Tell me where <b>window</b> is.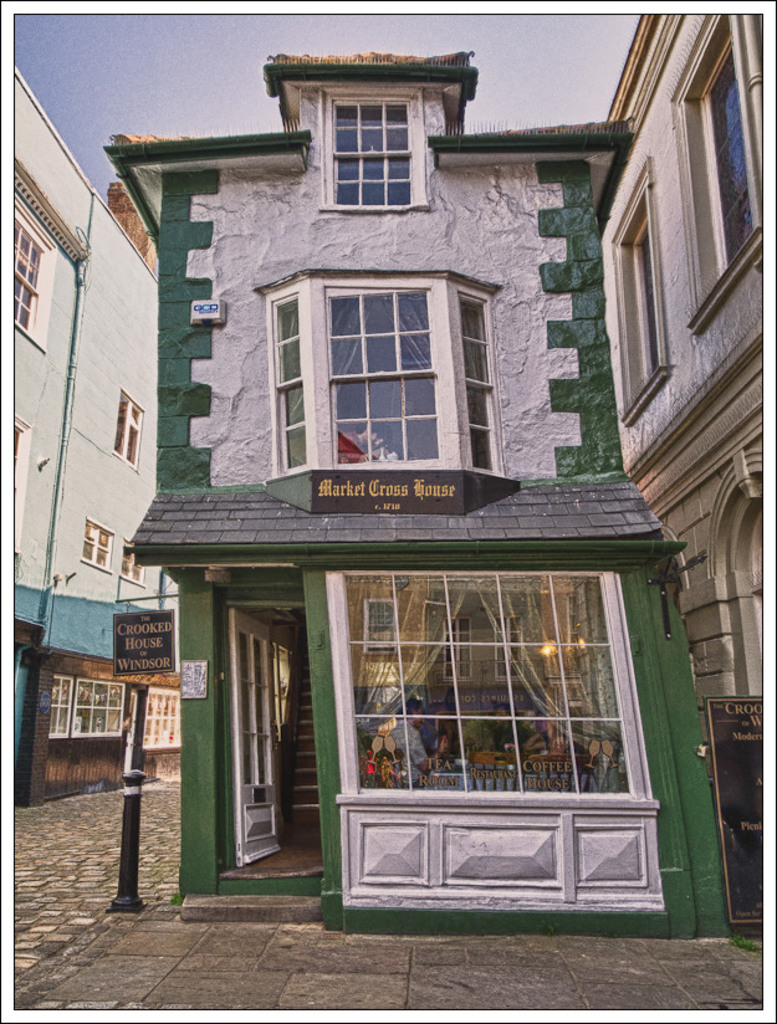
<b>window</b> is at pyautogui.locateOnScreen(317, 81, 436, 211).
